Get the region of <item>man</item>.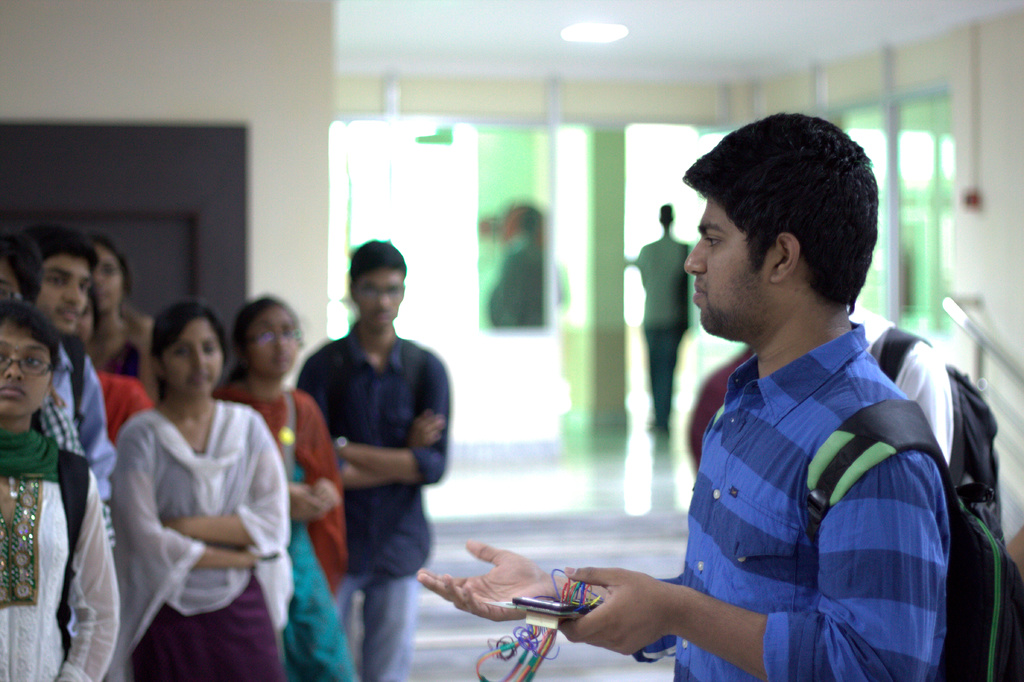
pyautogui.locateOnScreen(294, 236, 458, 681).
